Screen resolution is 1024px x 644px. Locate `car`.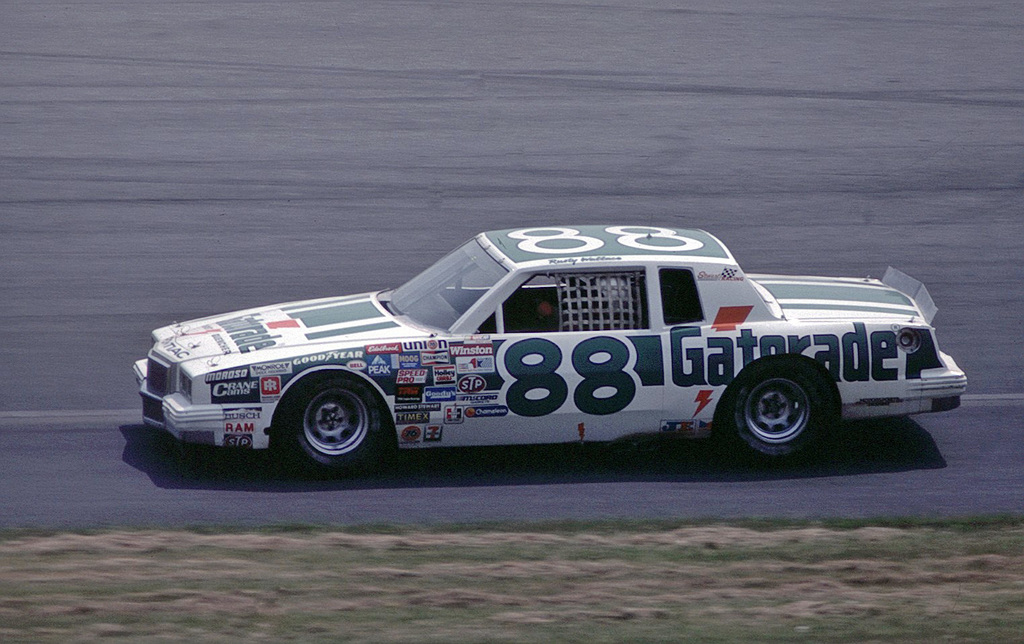
<box>130,212,970,483</box>.
